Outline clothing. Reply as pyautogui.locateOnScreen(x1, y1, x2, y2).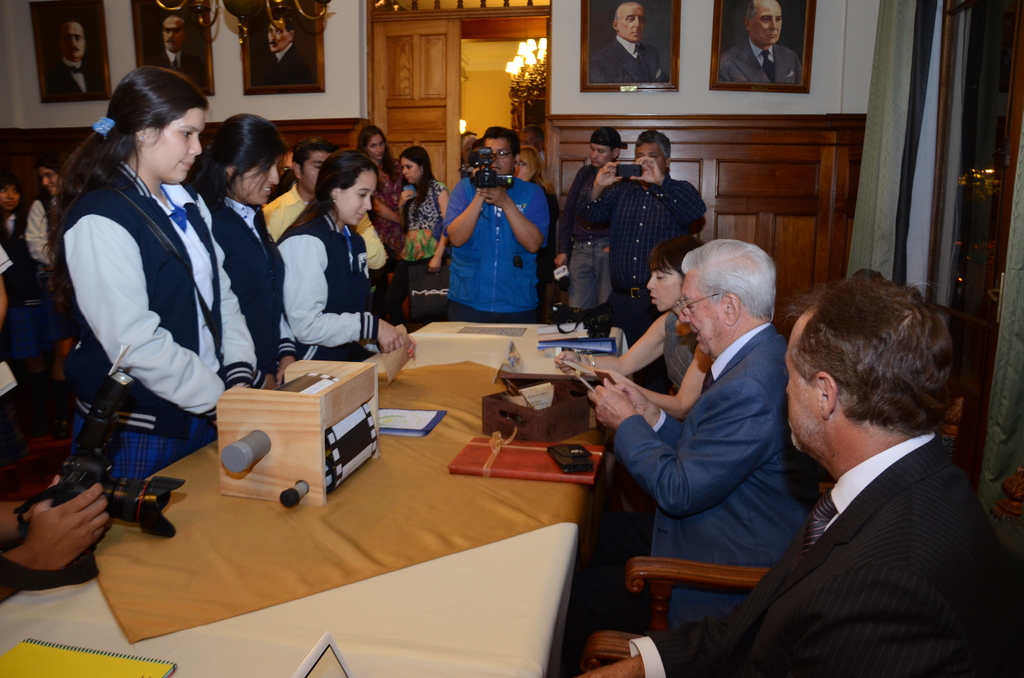
pyautogui.locateOnScreen(605, 318, 820, 631).
